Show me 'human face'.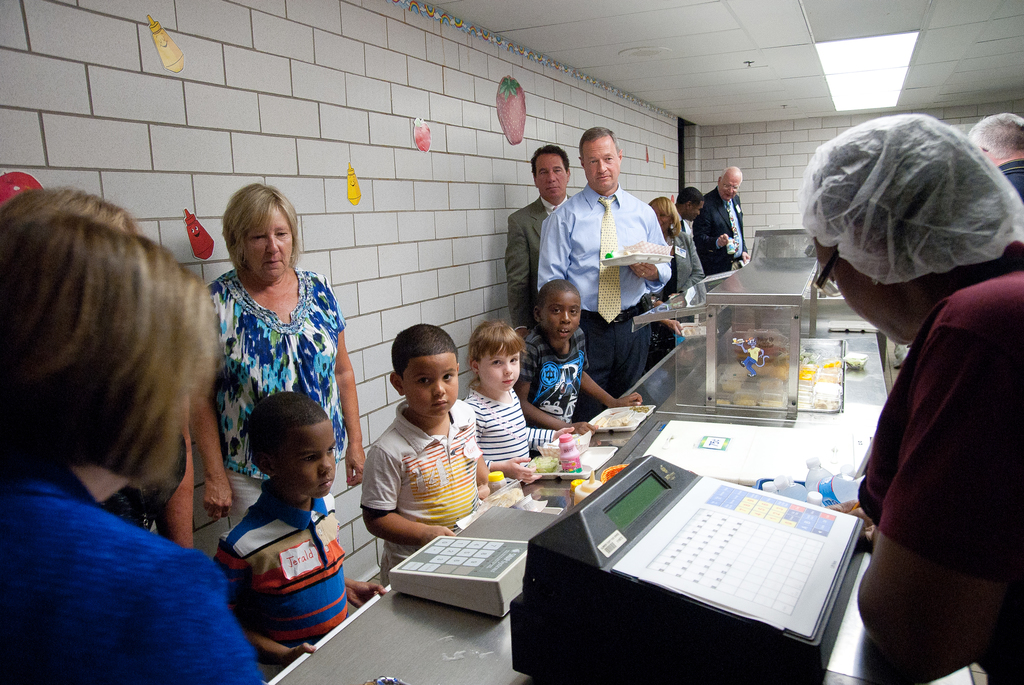
'human face' is here: bbox(579, 131, 620, 193).
